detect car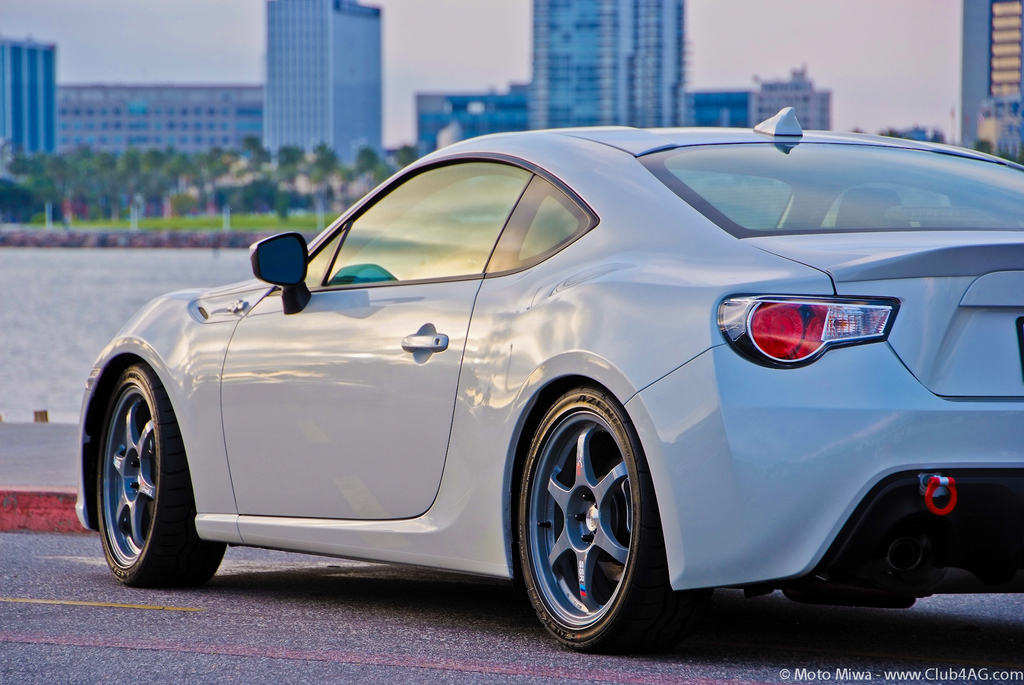
rect(85, 121, 1005, 647)
